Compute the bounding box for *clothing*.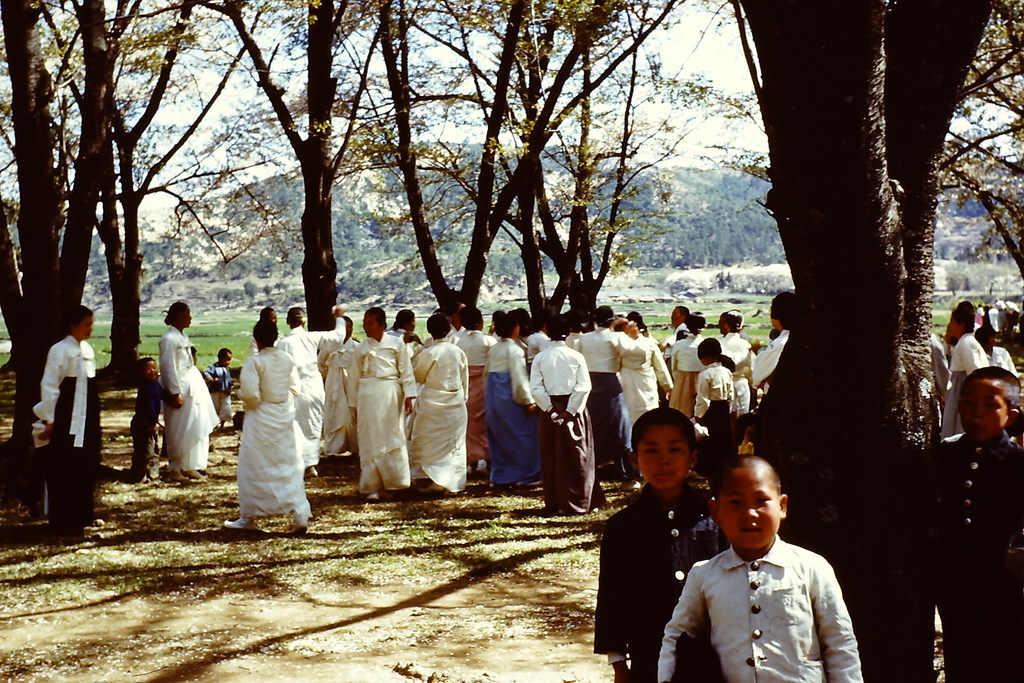
<box>353,339,427,503</box>.
